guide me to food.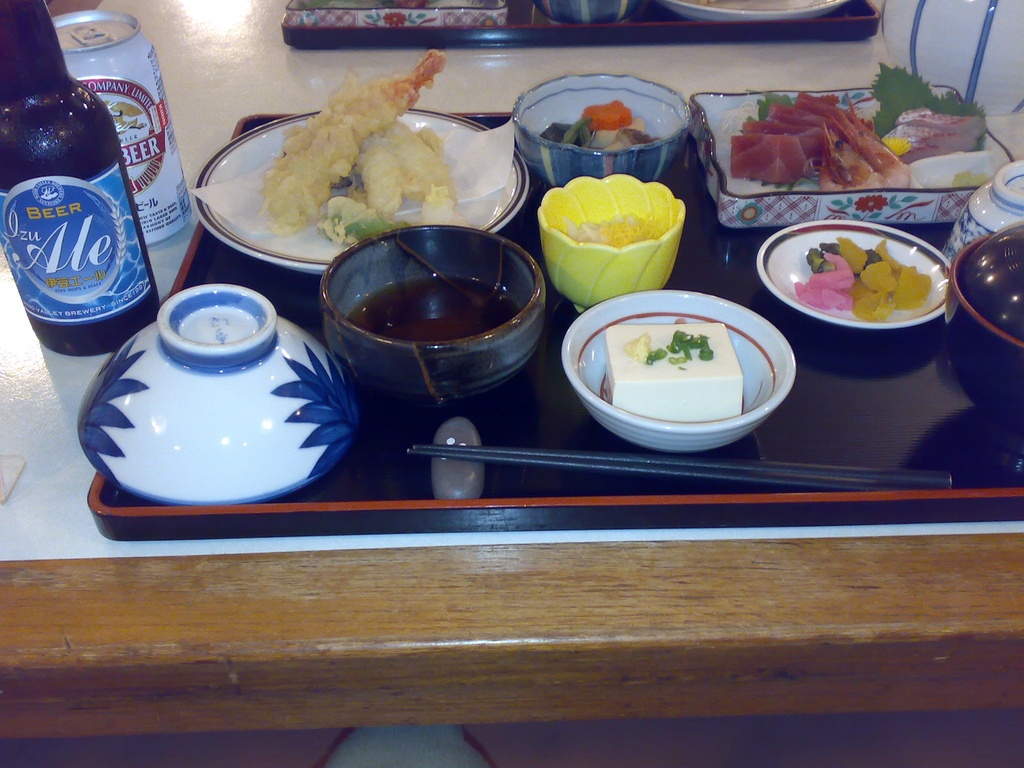
Guidance: left=557, top=209, right=675, bottom=248.
